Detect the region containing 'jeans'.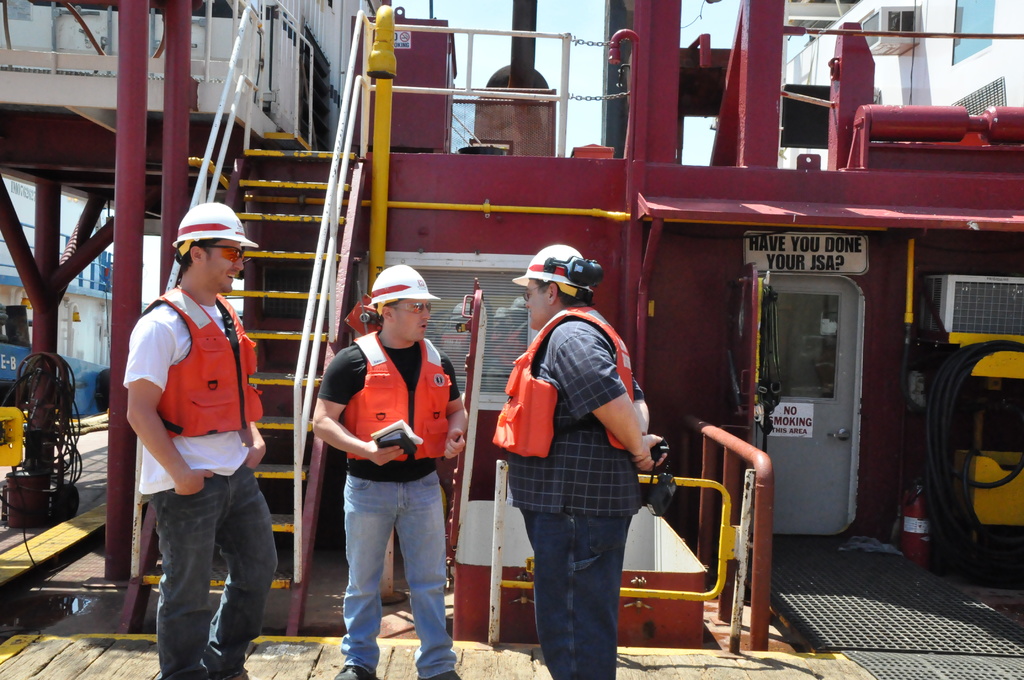
x1=522, y1=510, x2=632, y2=679.
